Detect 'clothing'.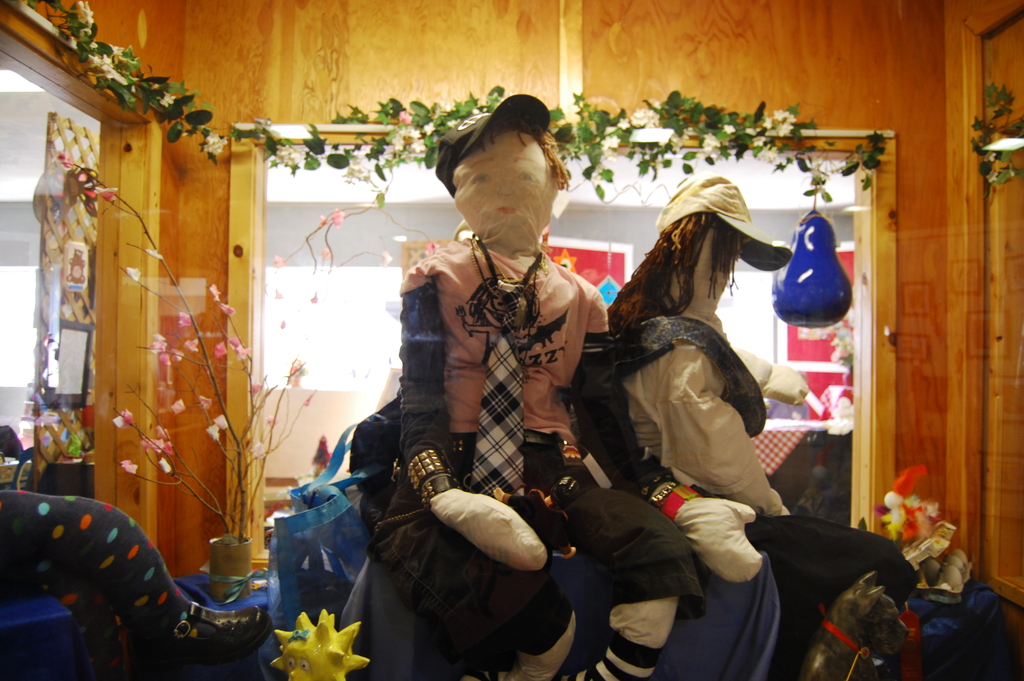
Detected at (left=615, top=310, right=916, bottom=609).
